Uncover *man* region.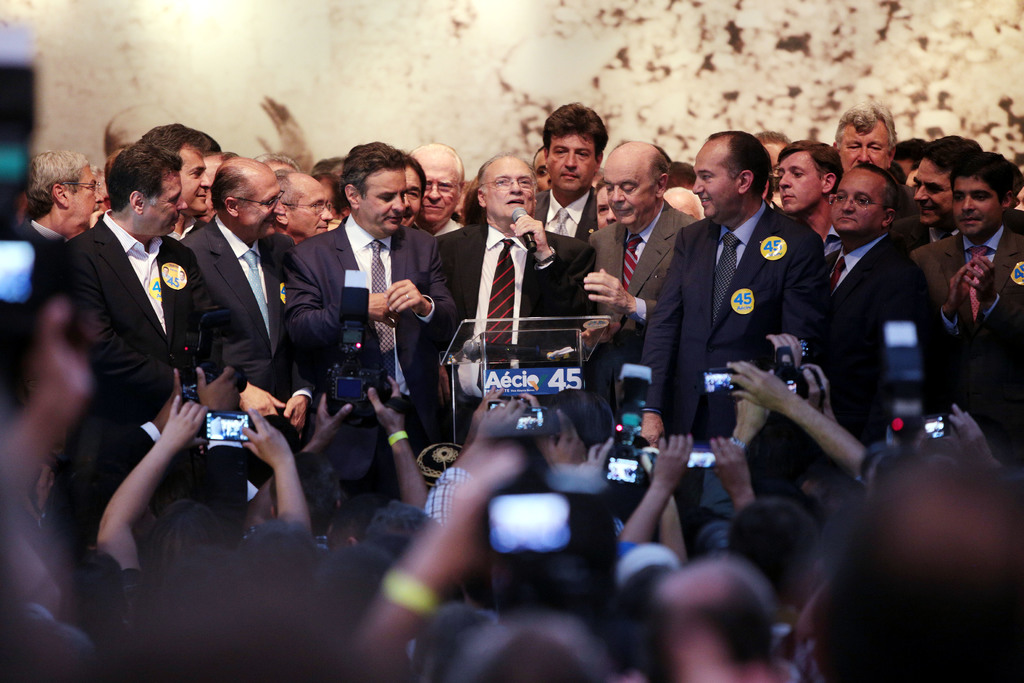
Uncovered: l=36, t=144, r=230, b=551.
